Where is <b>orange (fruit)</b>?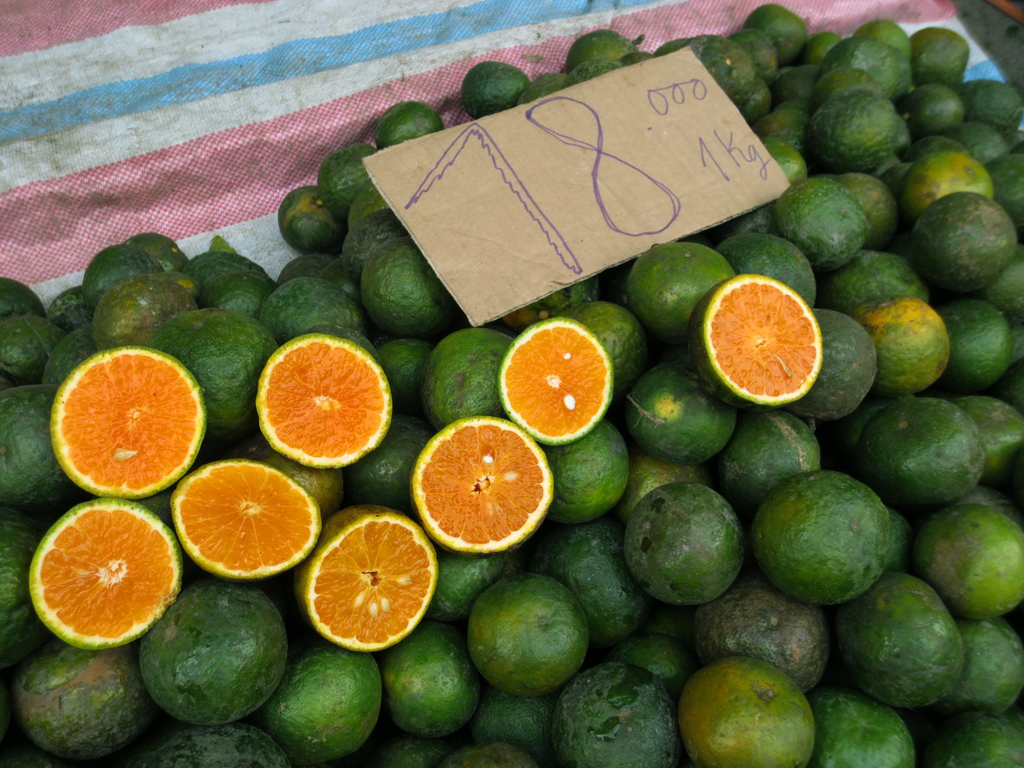
17/652/135/756.
